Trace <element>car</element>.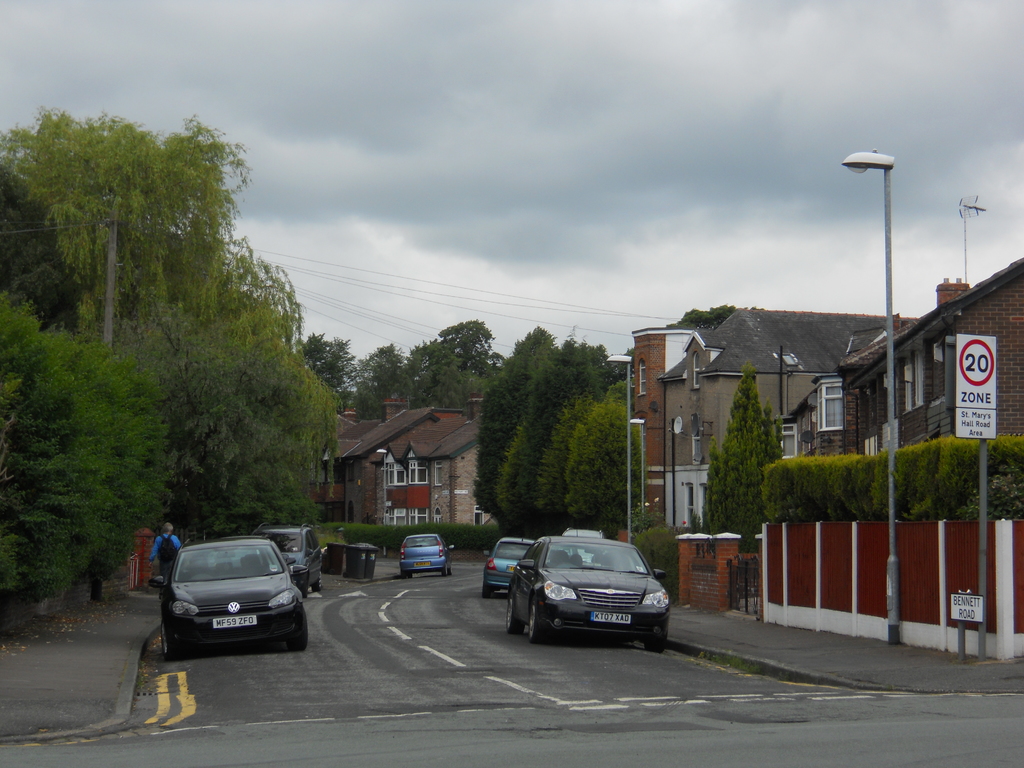
Traced to [left=247, top=527, right=319, bottom=596].
